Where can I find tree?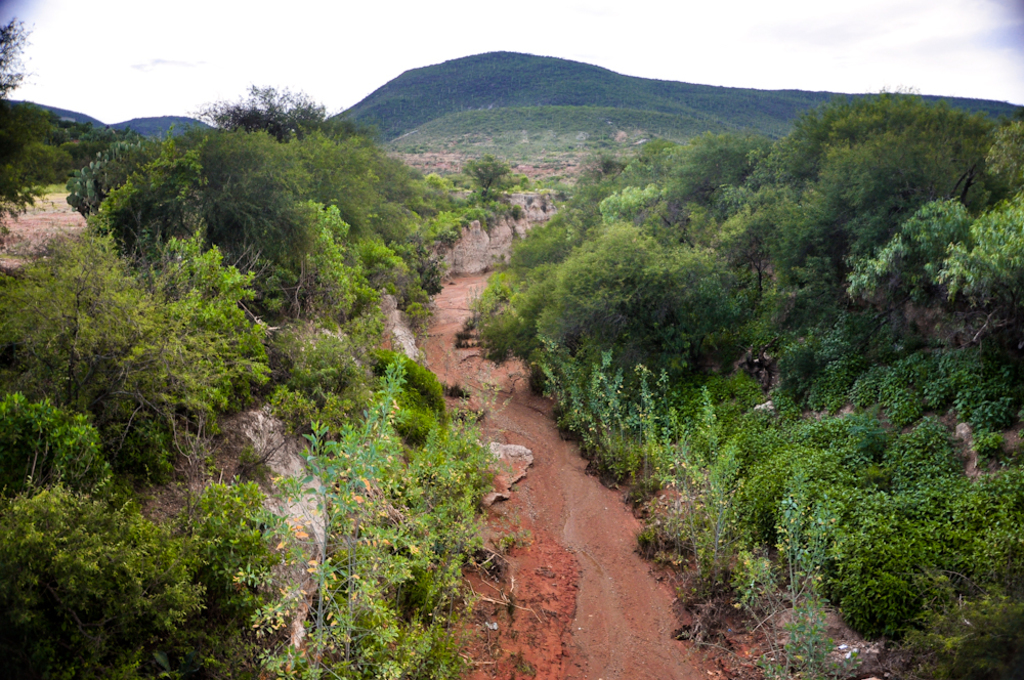
You can find it at (733,187,800,301).
